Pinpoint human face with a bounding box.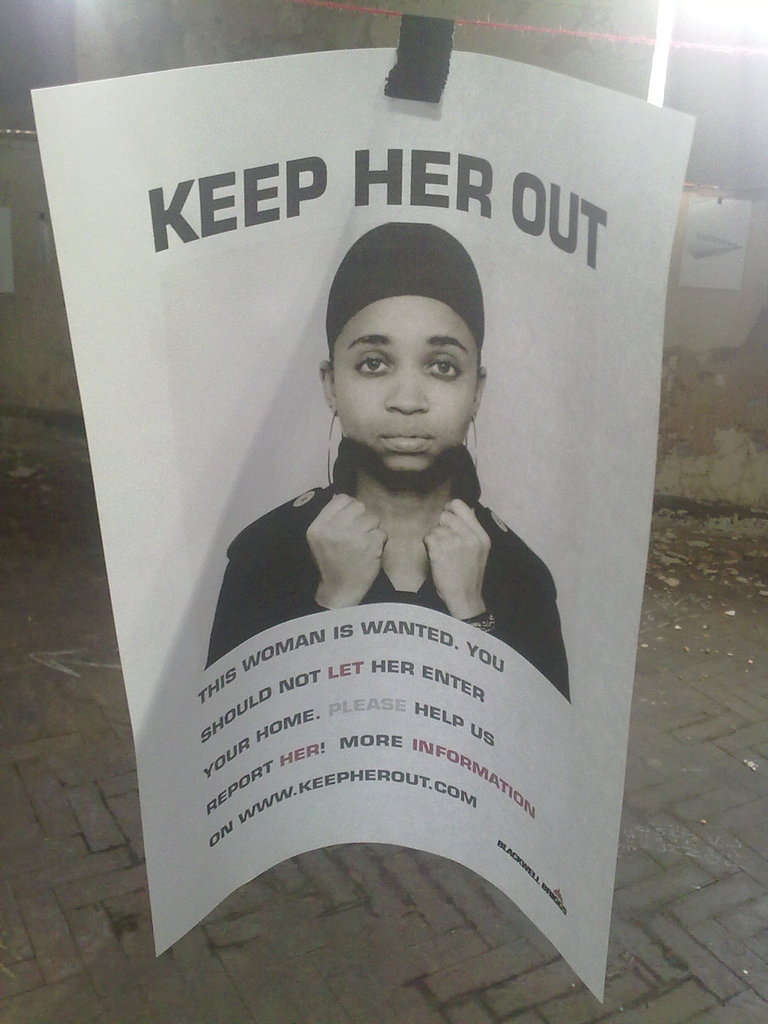
(331,293,481,469).
